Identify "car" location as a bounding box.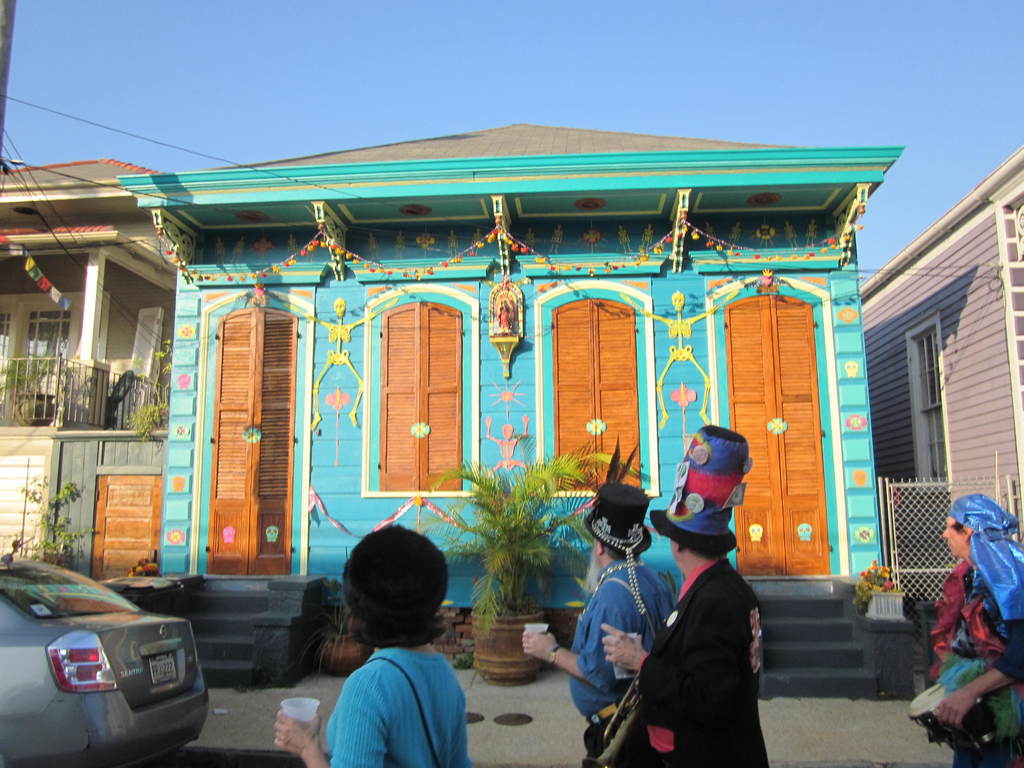
(left=0, top=455, right=211, bottom=767).
